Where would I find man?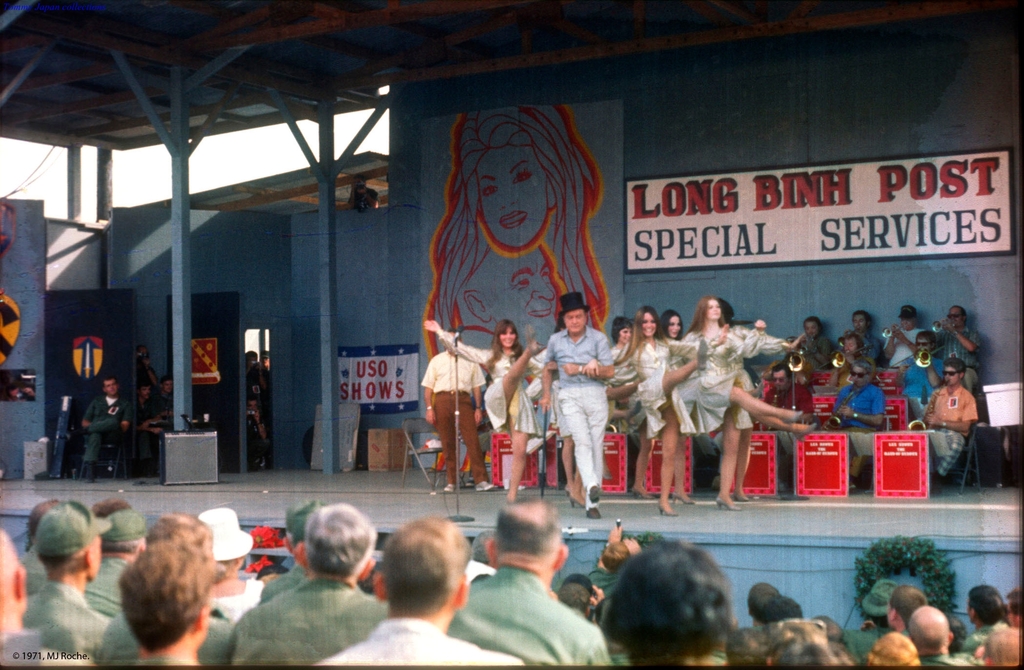
At bbox(155, 375, 173, 432).
